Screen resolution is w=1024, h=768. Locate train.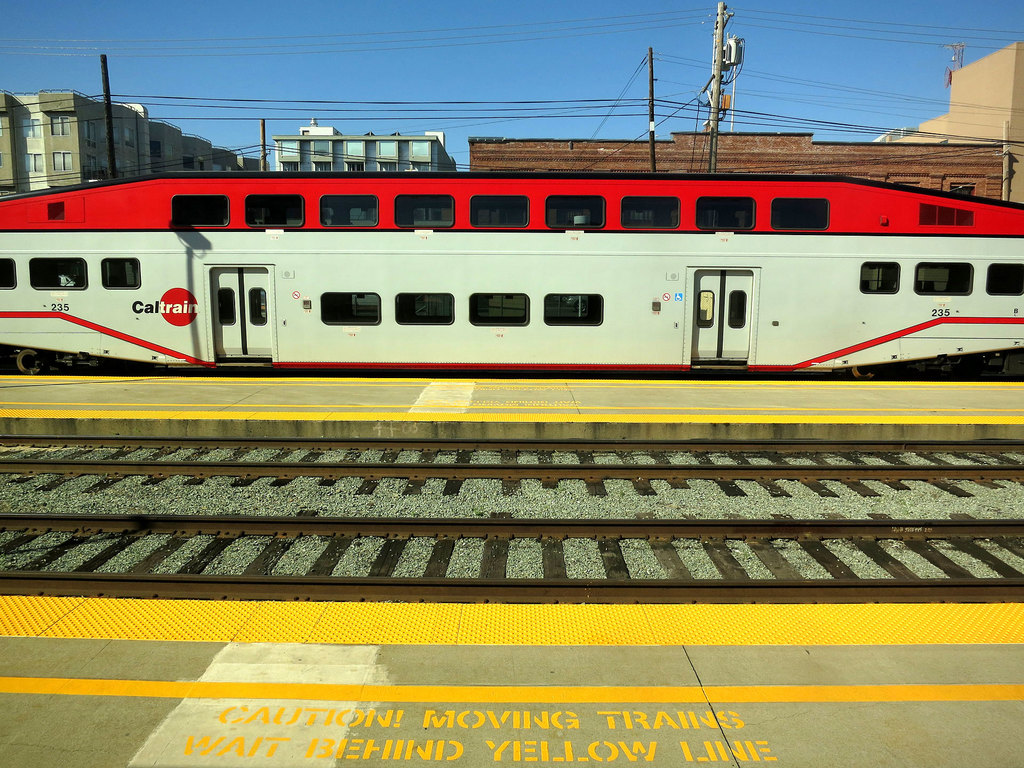
left=0, top=172, right=1023, bottom=380.
